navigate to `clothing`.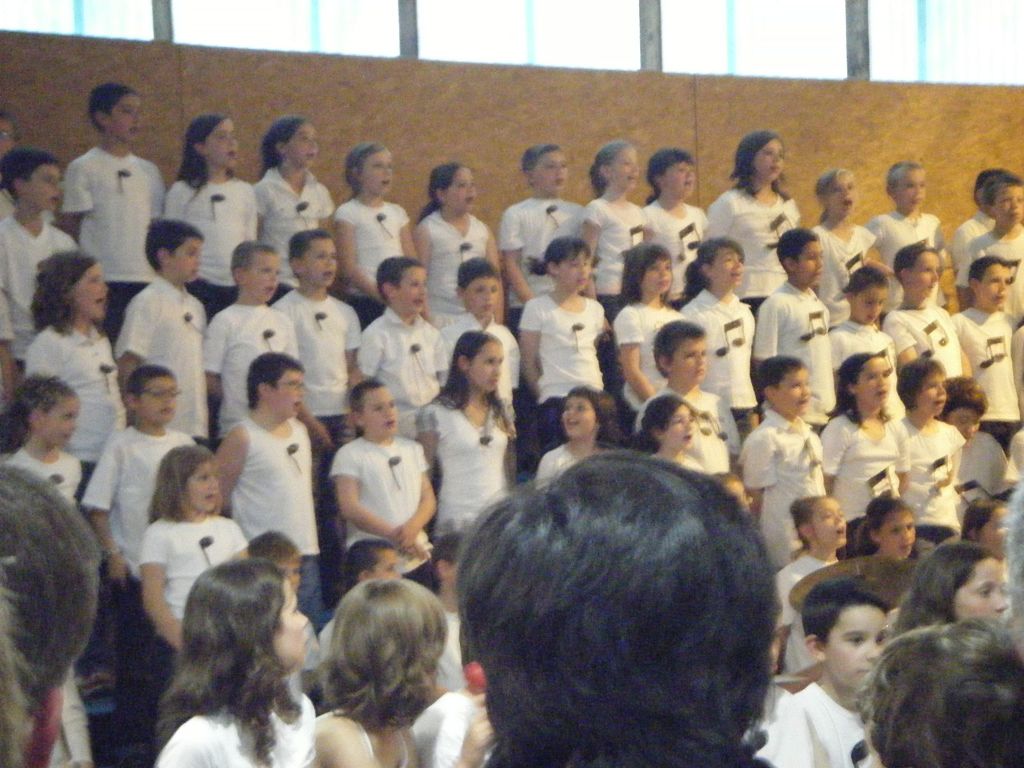
Navigation target: x1=632, y1=383, x2=742, y2=474.
